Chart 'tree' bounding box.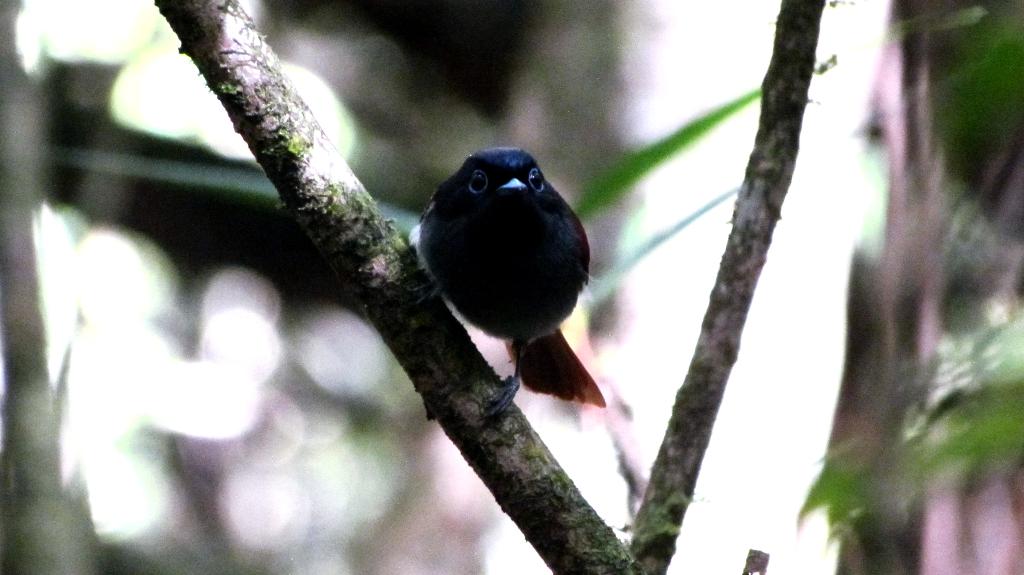
Charted: <box>150,0,831,567</box>.
